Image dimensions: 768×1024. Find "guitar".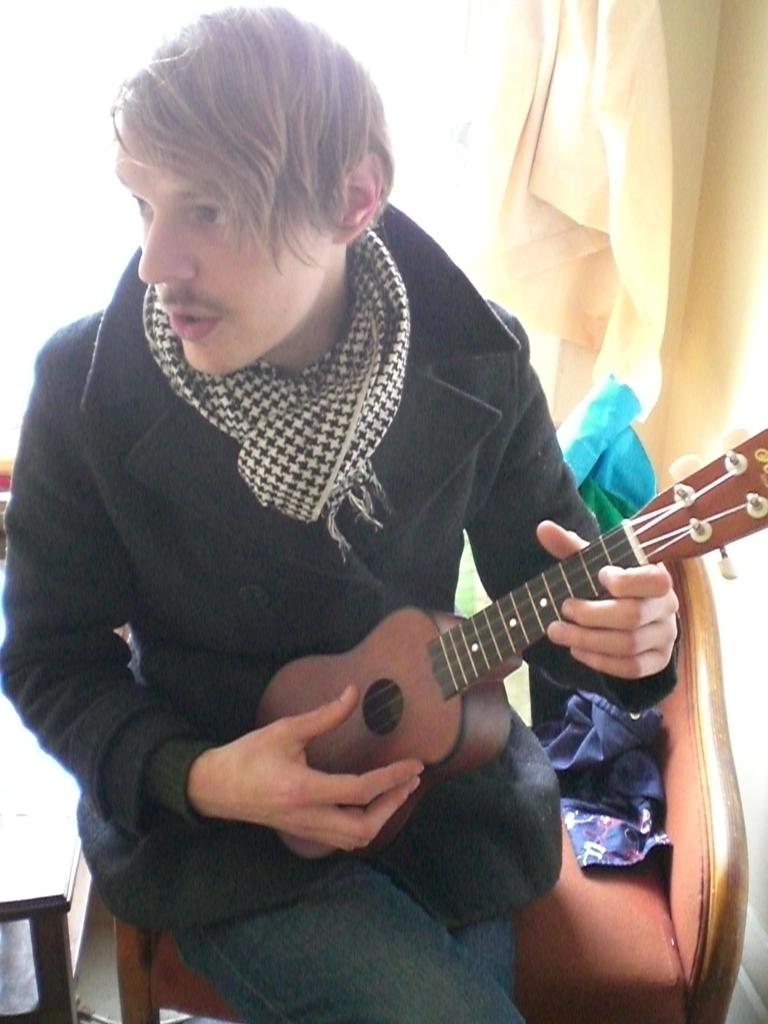
{"x1": 166, "y1": 427, "x2": 767, "y2": 864}.
